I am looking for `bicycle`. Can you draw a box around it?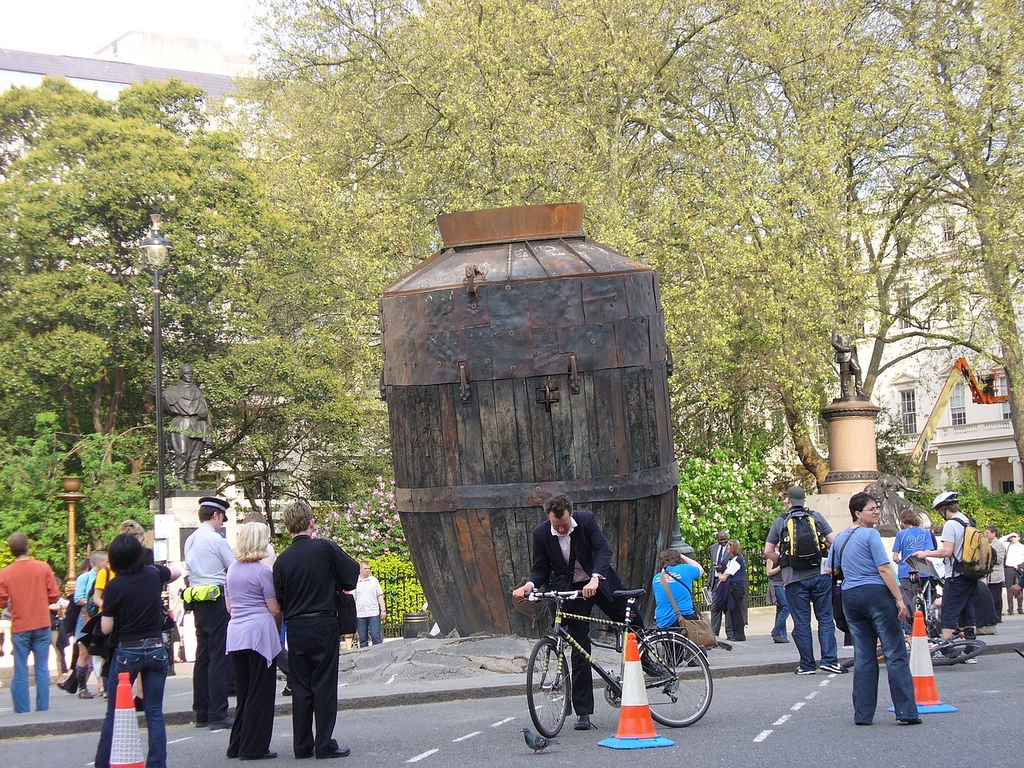
Sure, the bounding box is <region>926, 623, 993, 671</region>.
